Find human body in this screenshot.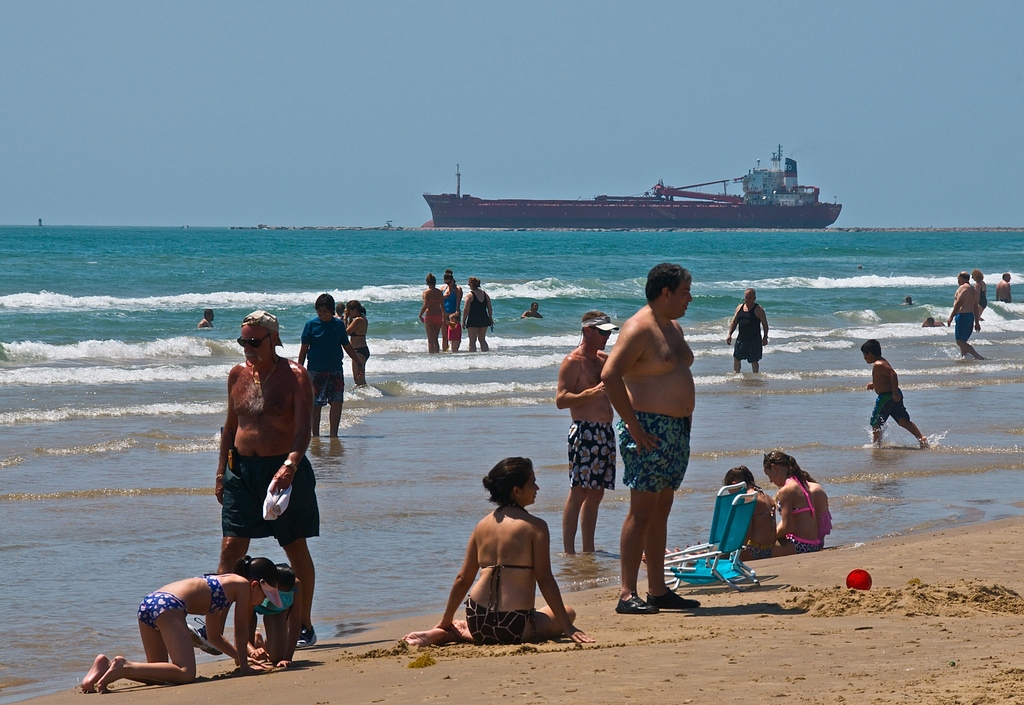
The bounding box for human body is region(207, 300, 316, 646).
